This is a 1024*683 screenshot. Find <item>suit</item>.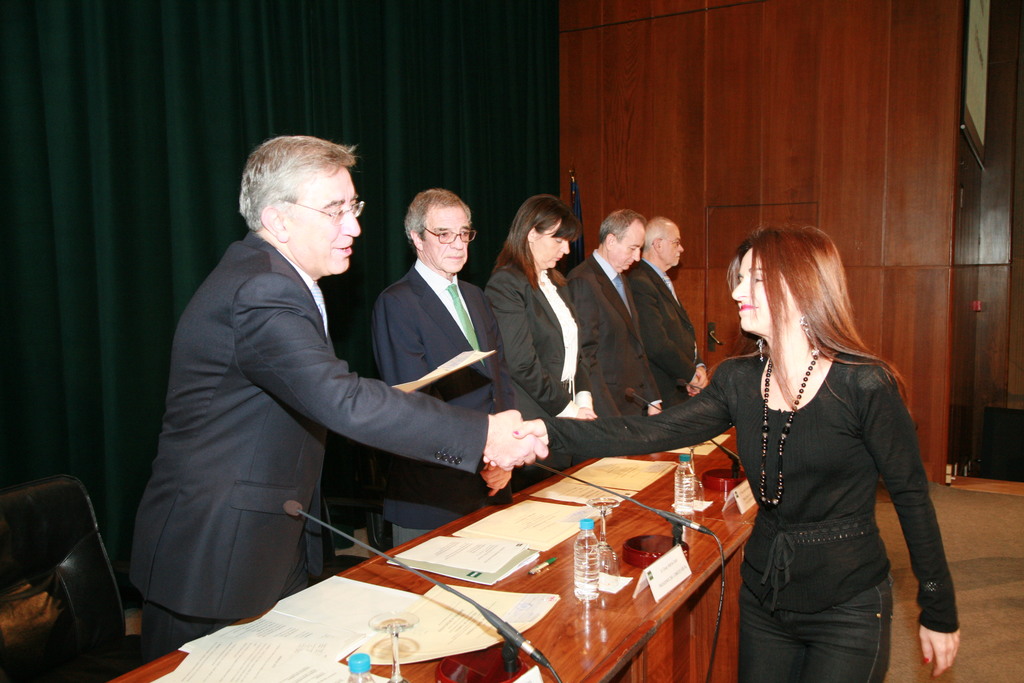
Bounding box: crop(140, 163, 459, 627).
